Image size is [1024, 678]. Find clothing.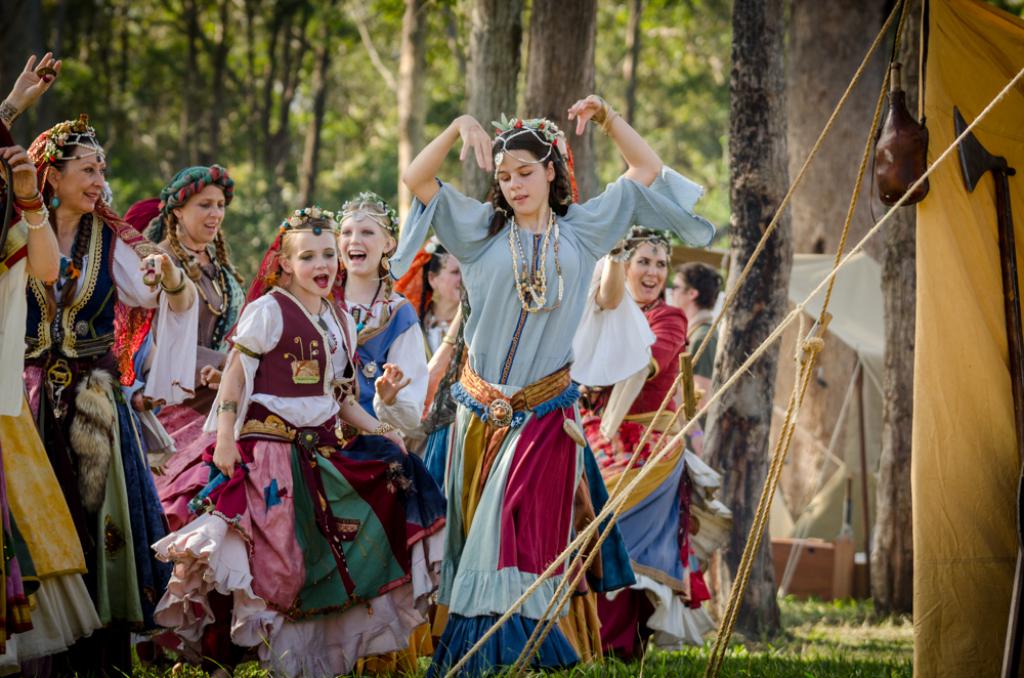
0, 186, 109, 677.
